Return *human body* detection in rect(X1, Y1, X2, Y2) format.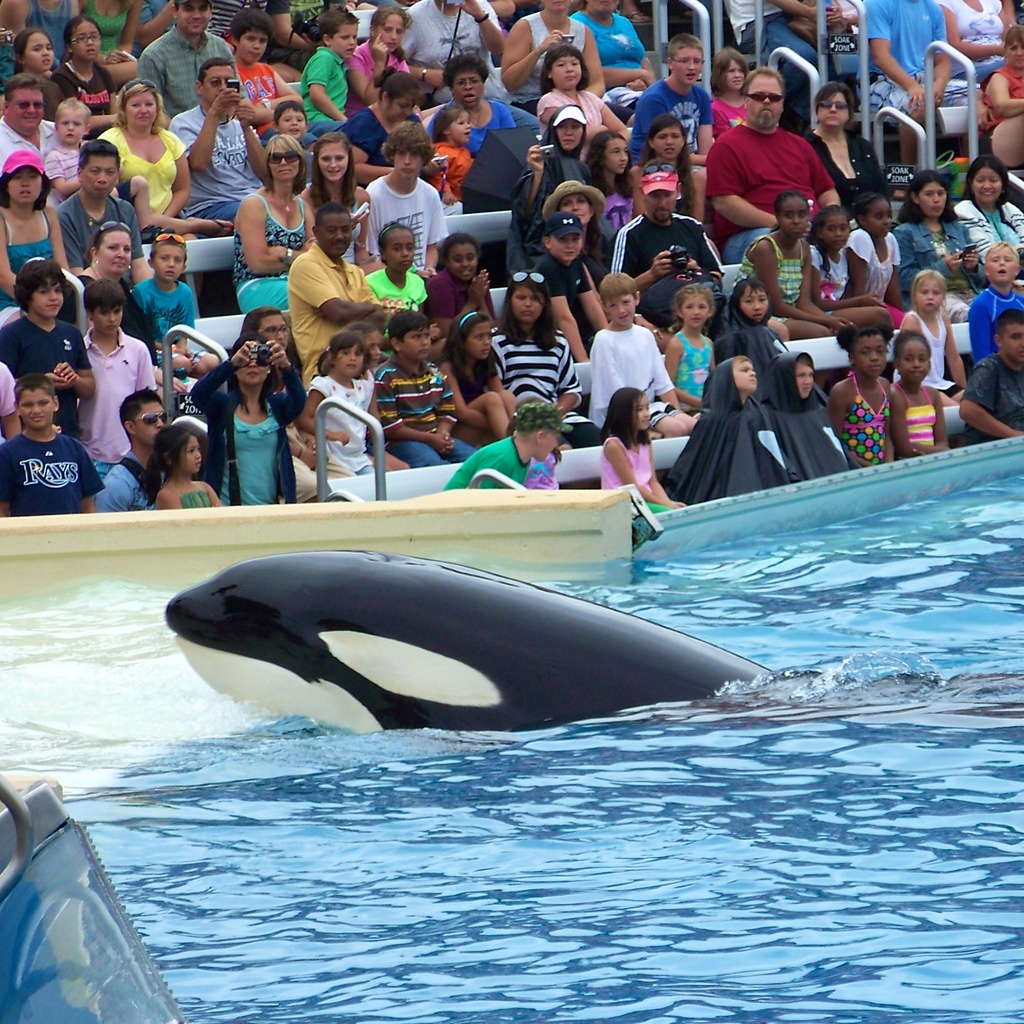
rect(829, 315, 892, 460).
